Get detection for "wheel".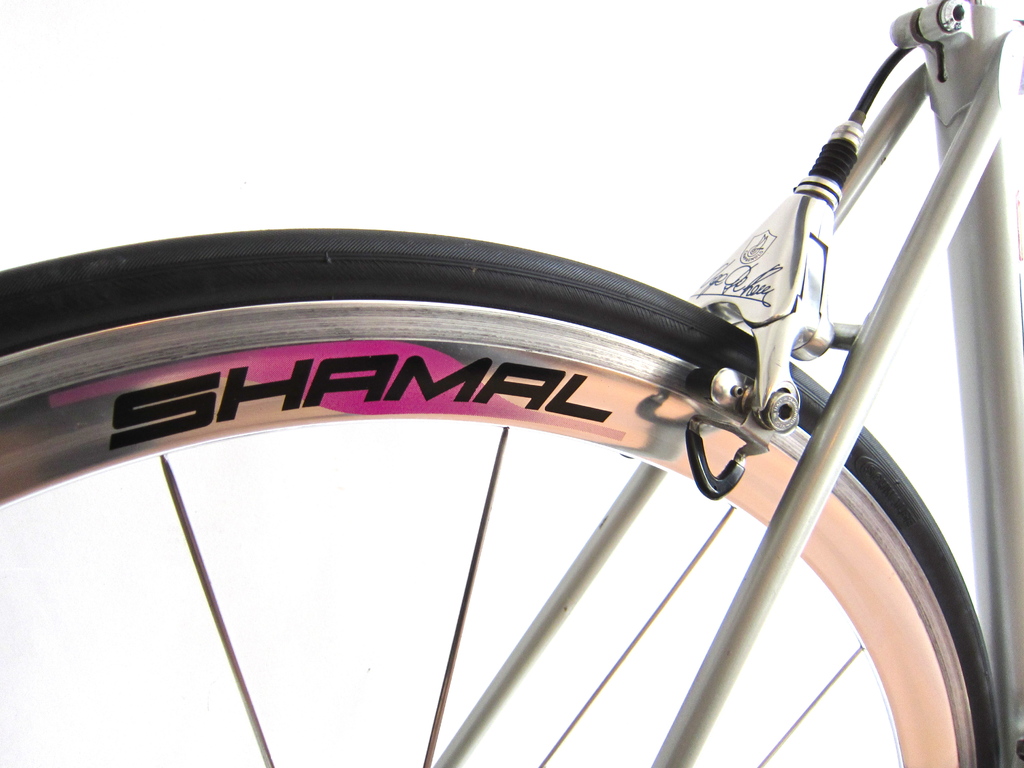
Detection: [96, 124, 1005, 754].
